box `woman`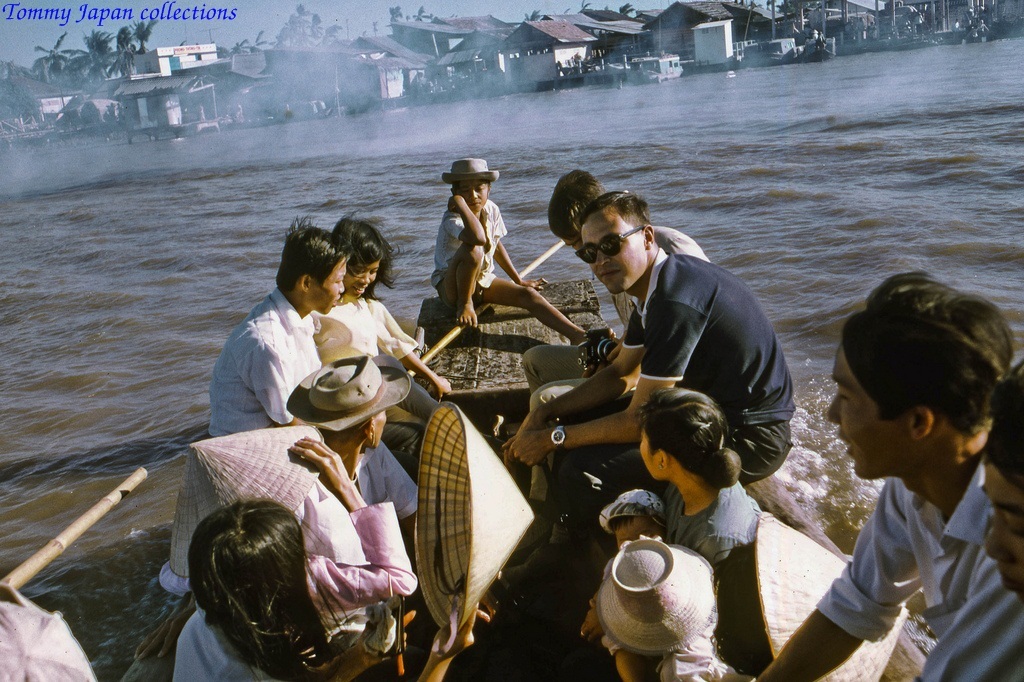
left=576, top=385, right=755, bottom=645
